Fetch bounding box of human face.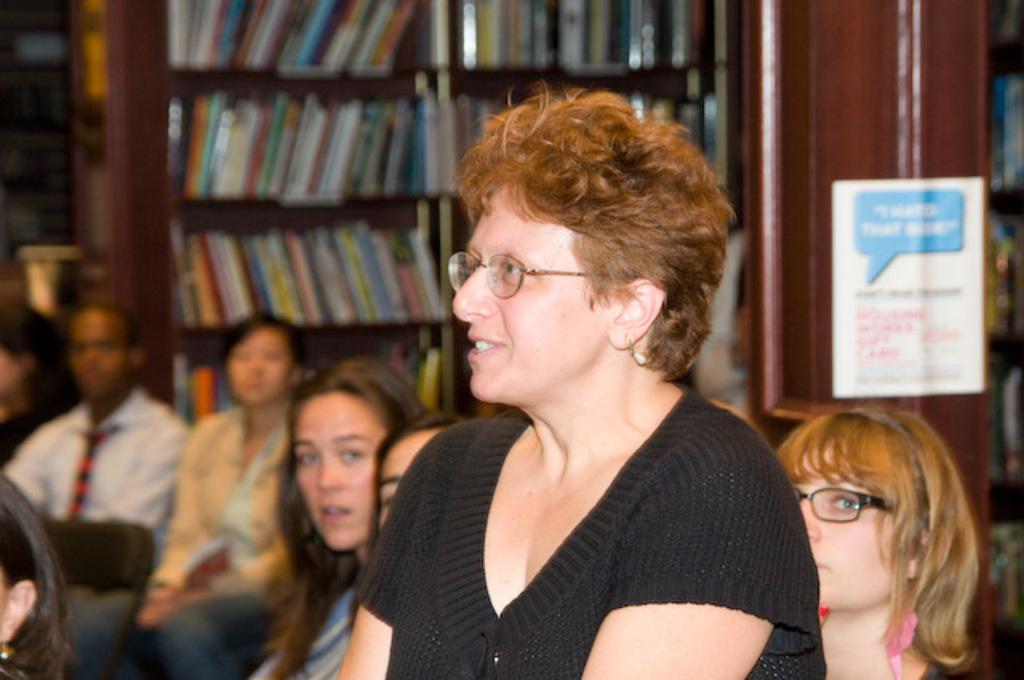
Bbox: [x1=451, y1=174, x2=622, y2=400].
